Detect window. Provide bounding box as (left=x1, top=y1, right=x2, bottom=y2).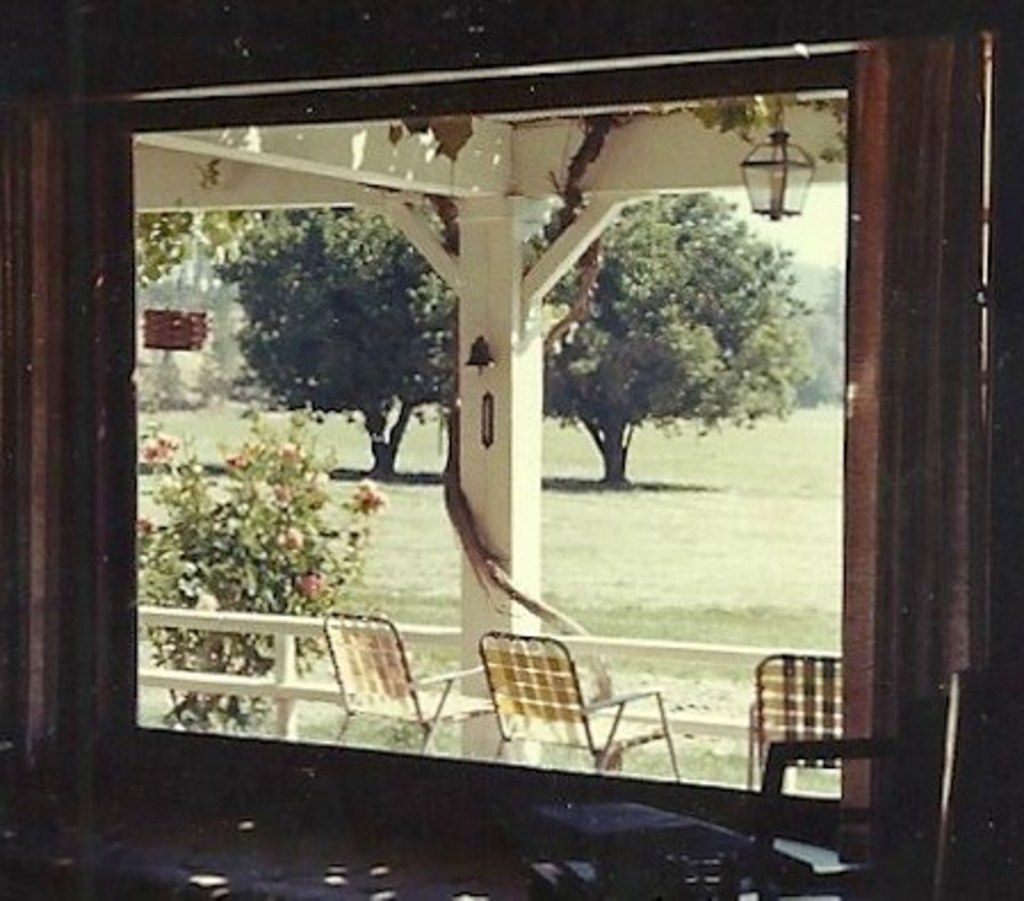
(left=96, top=0, right=988, bottom=846).
